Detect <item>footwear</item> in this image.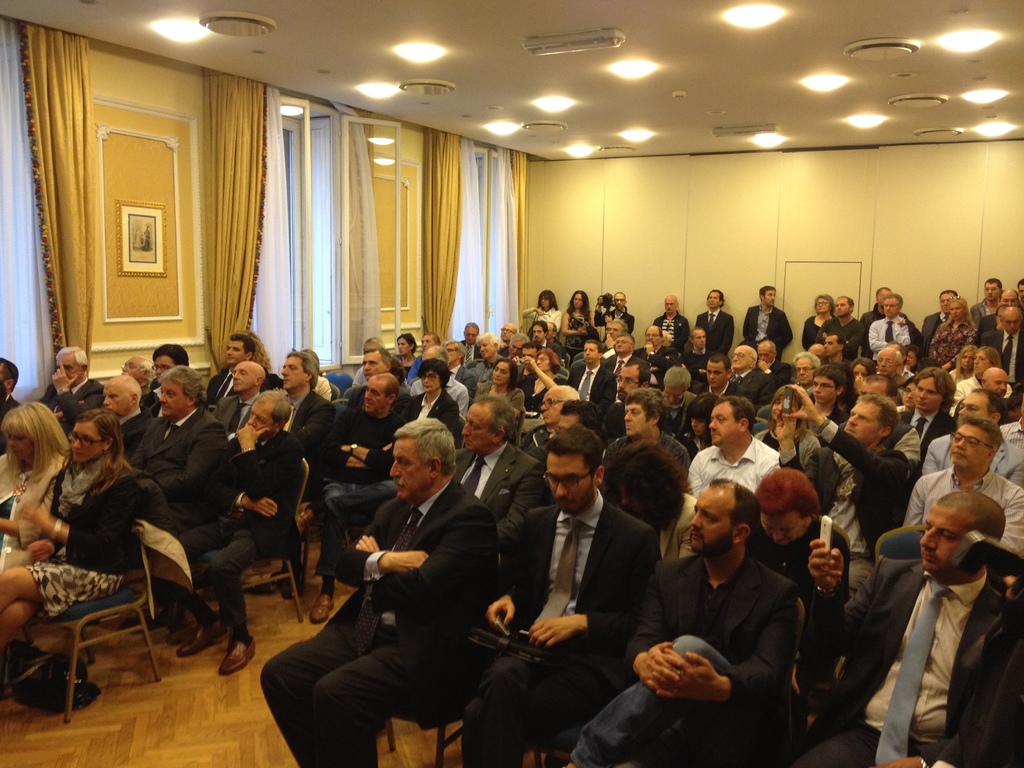
Detection: (x1=274, y1=566, x2=292, y2=598).
